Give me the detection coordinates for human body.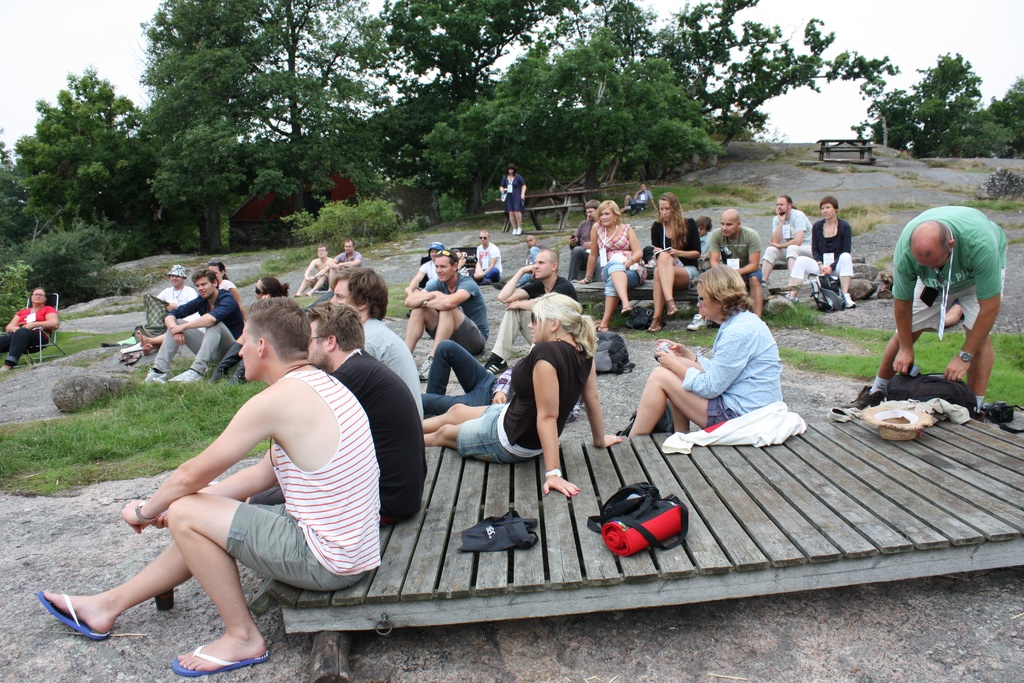
{"left": 308, "top": 302, "right": 429, "bottom": 520}.
